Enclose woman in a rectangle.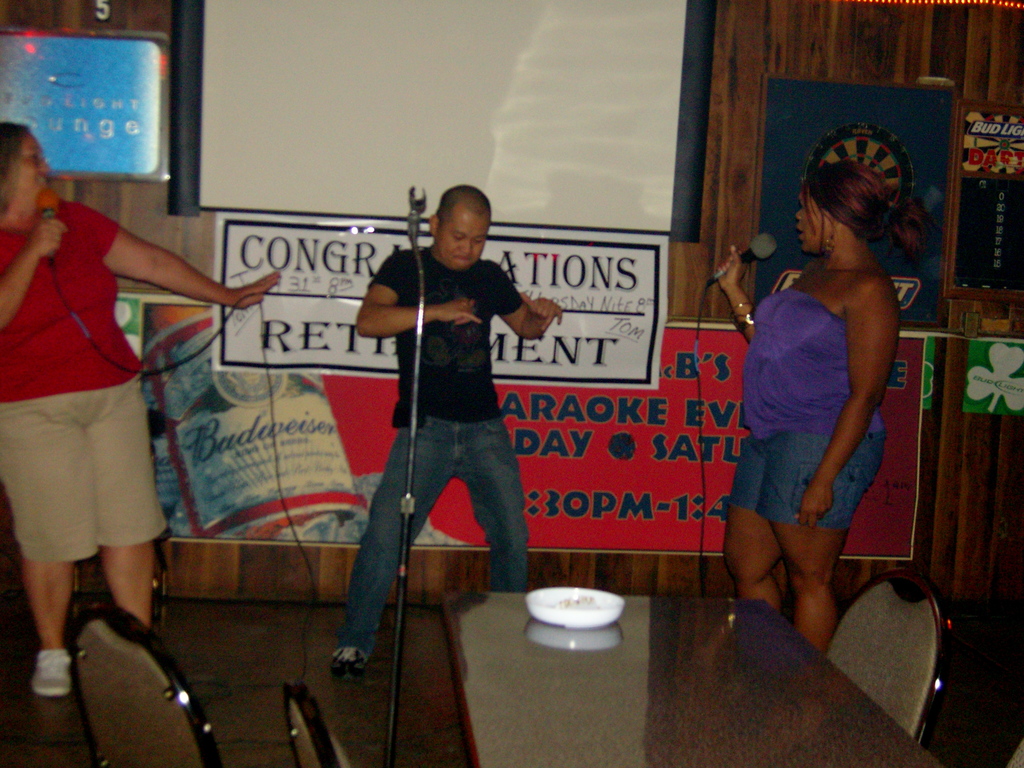
[720, 129, 925, 666].
